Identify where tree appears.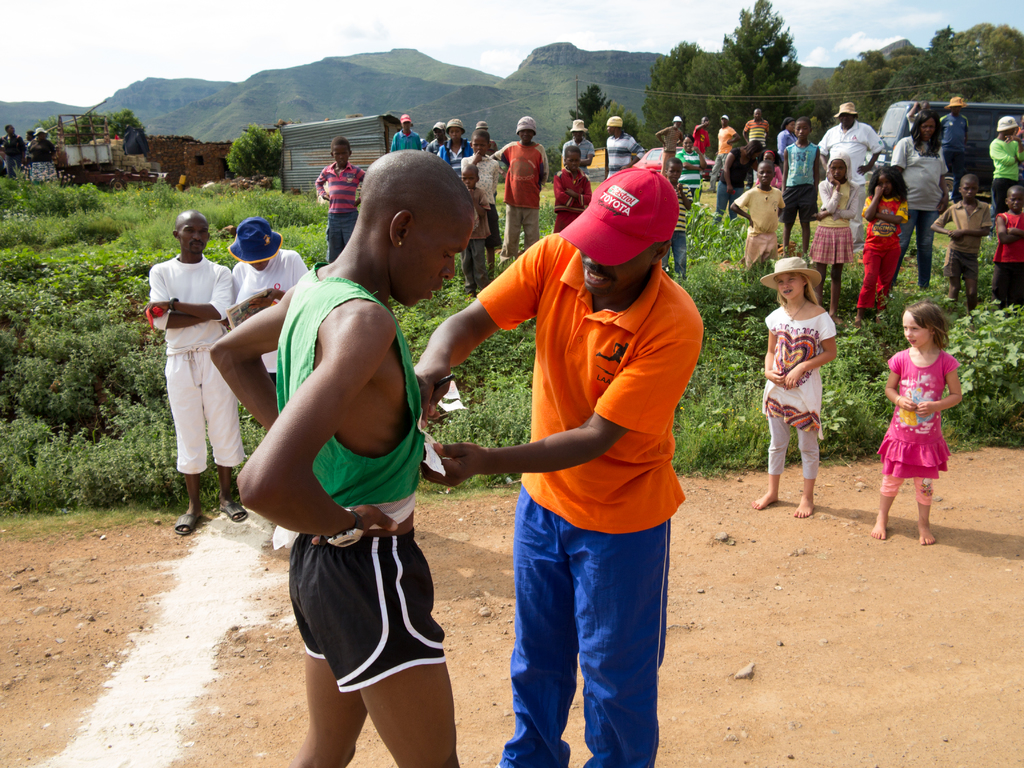
Appears at (643,0,804,149).
